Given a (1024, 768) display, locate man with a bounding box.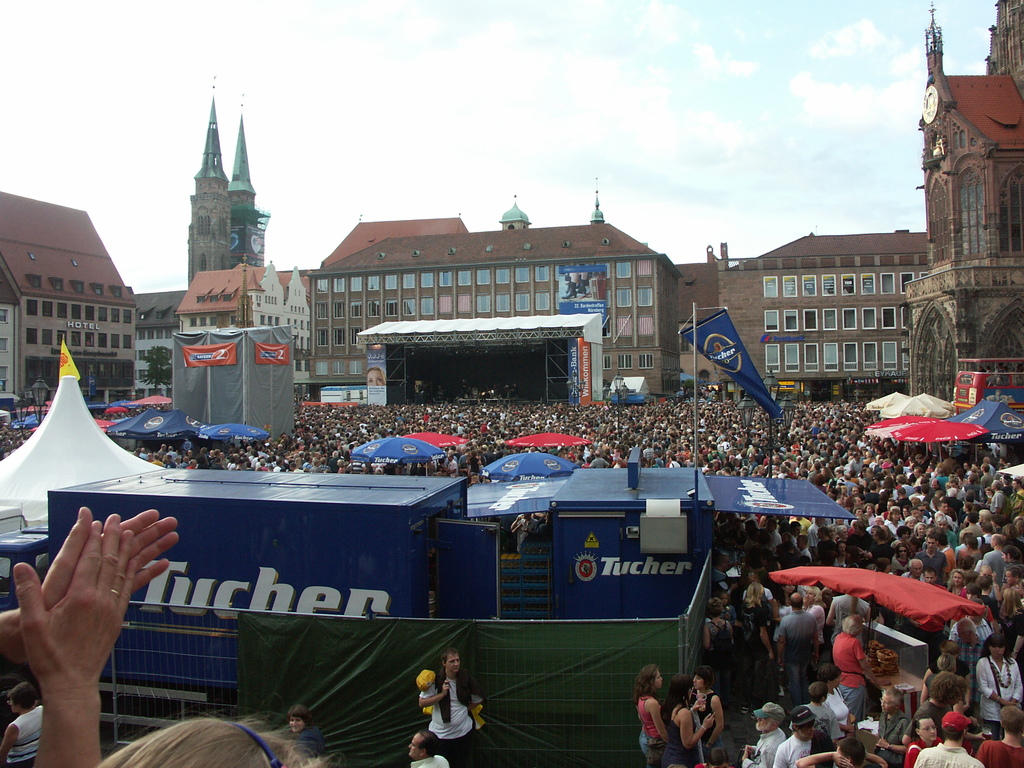
Located: bbox=(962, 461, 971, 471).
